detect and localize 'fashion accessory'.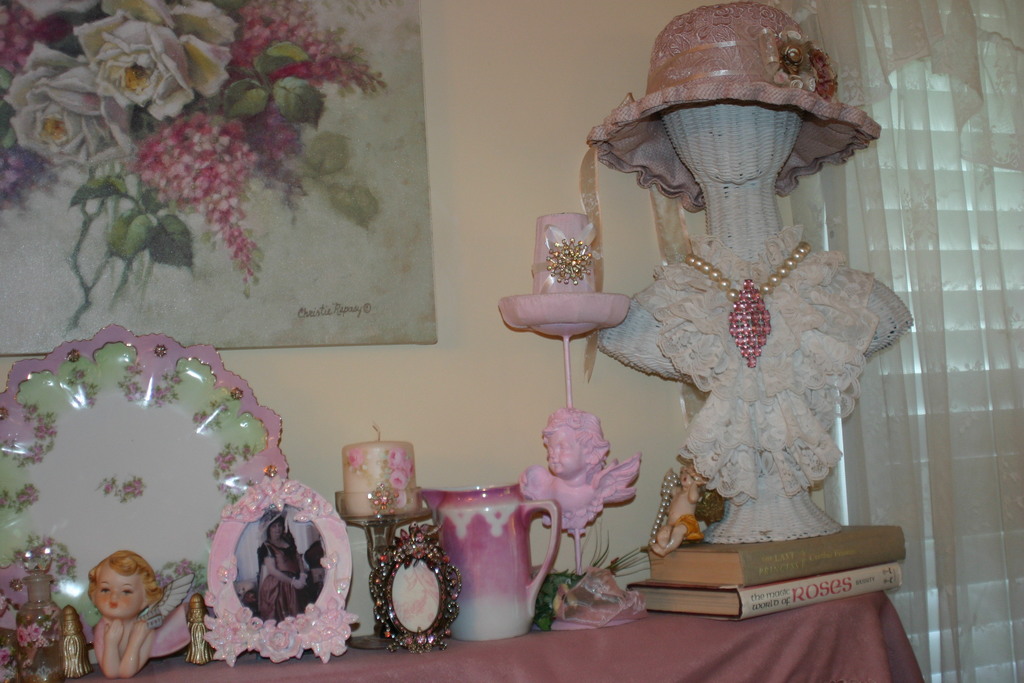
Localized at 495:213:632:339.
